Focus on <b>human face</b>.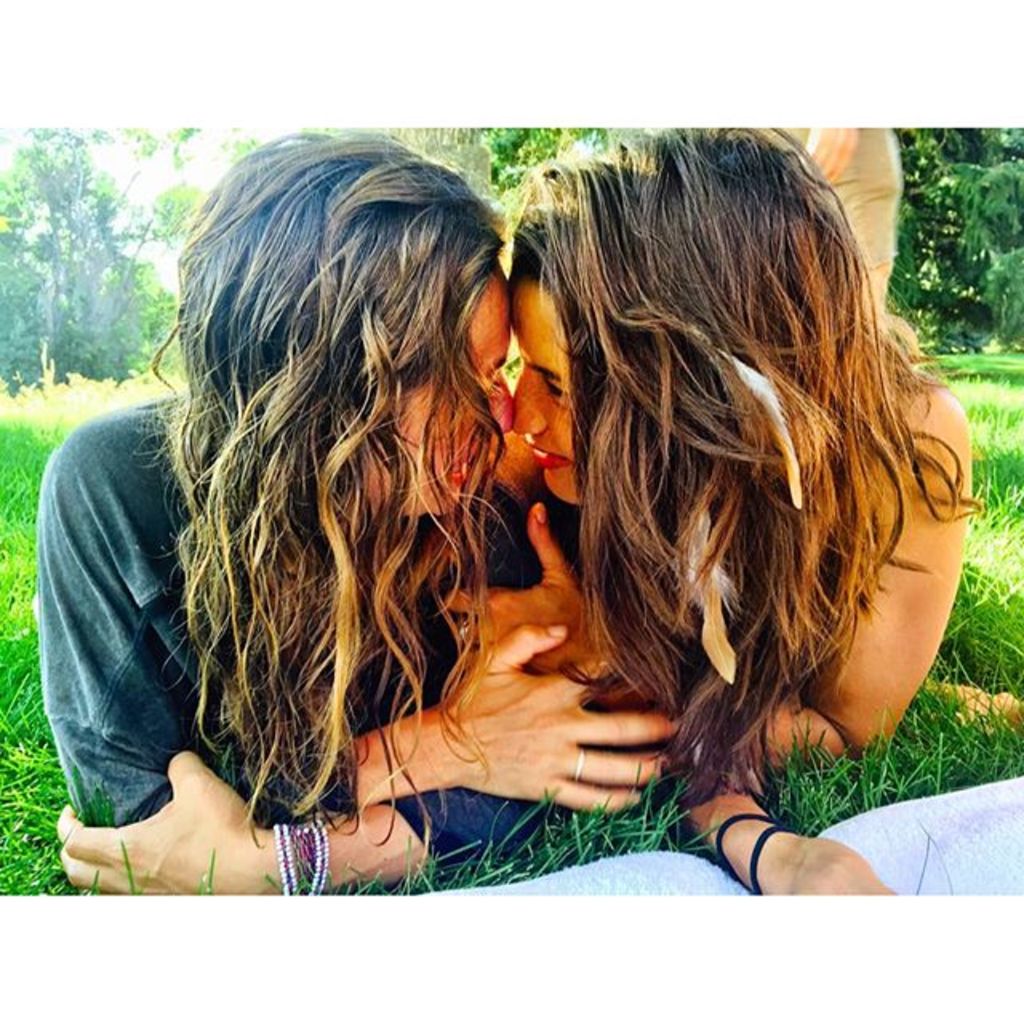
Focused at region(509, 278, 576, 509).
